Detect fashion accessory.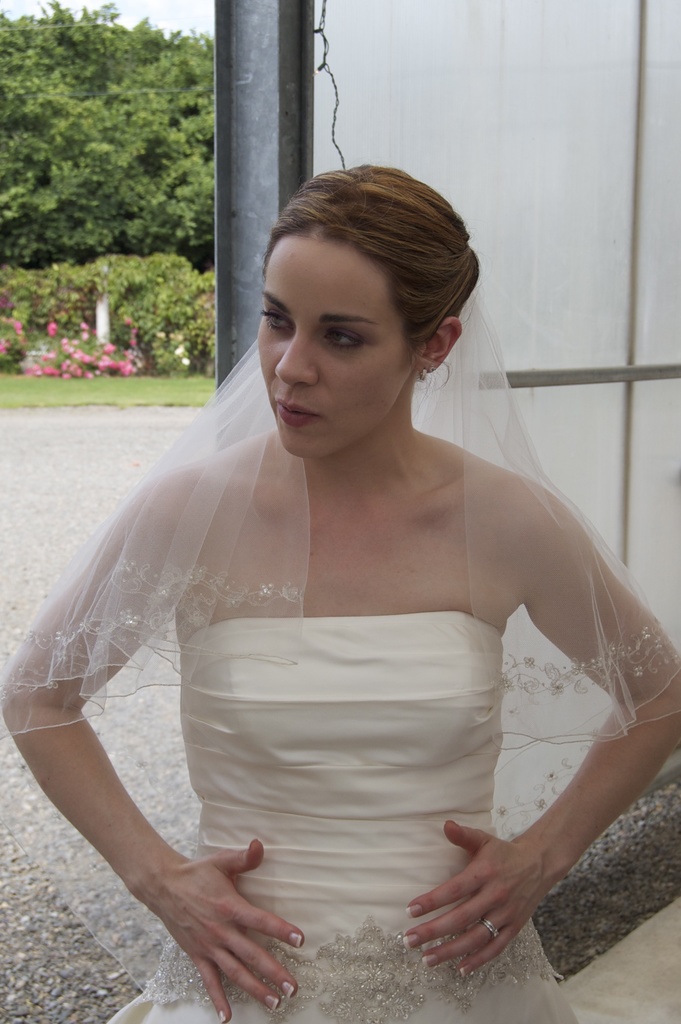
Detected at left=411, top=372, right=427, bottom=386.
